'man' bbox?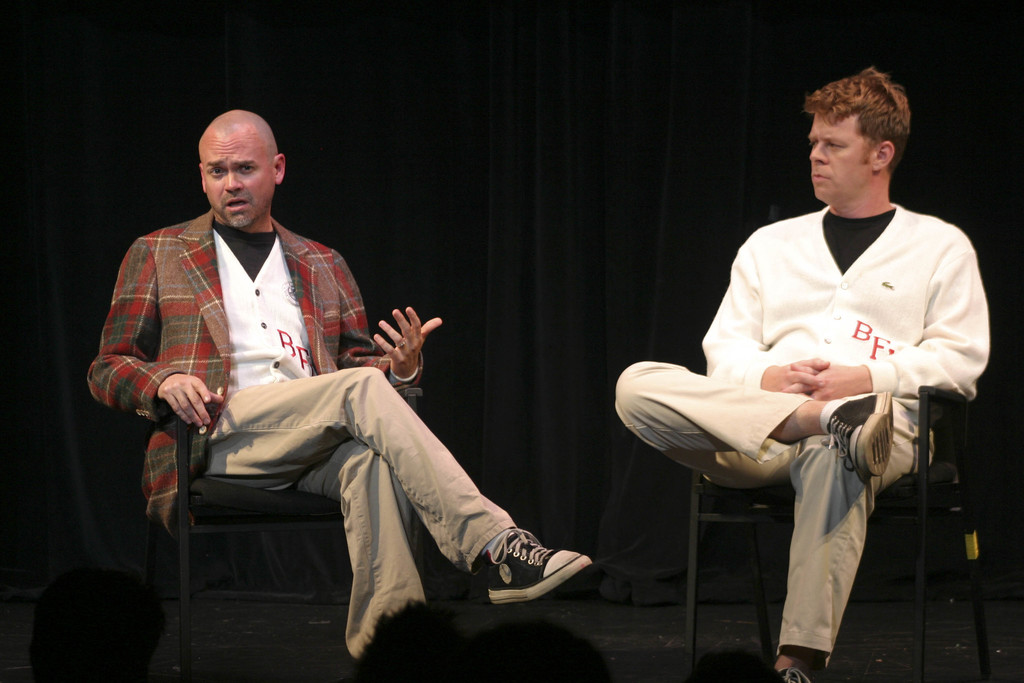
x1=115, y1=124, x2=543, y2=648
